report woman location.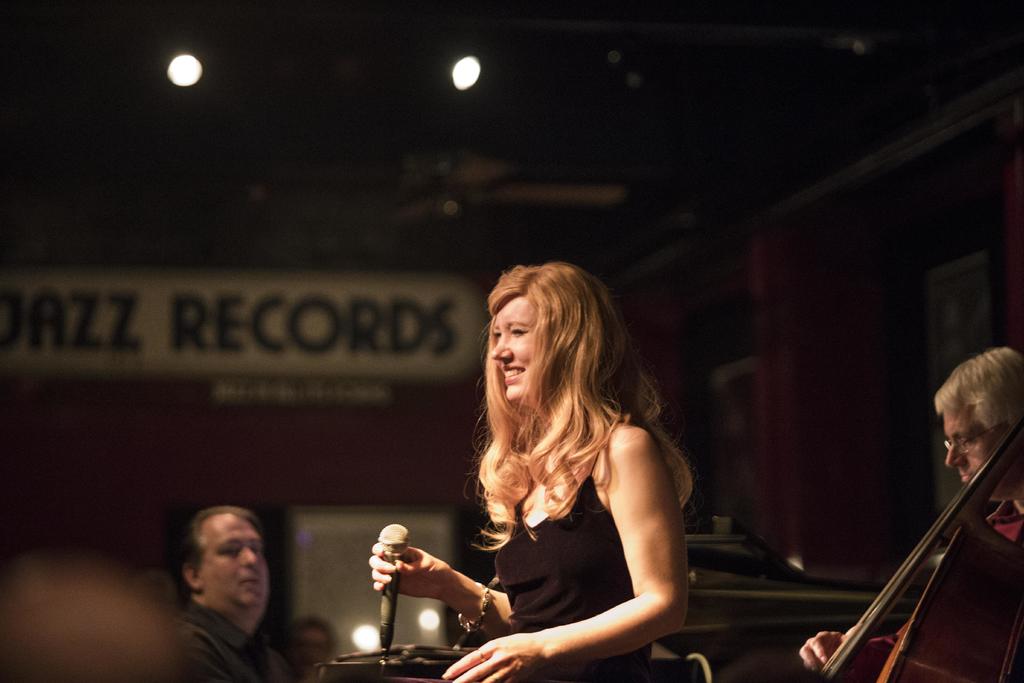
Report: x1=413 y1=242 x2=716 y2=682.
